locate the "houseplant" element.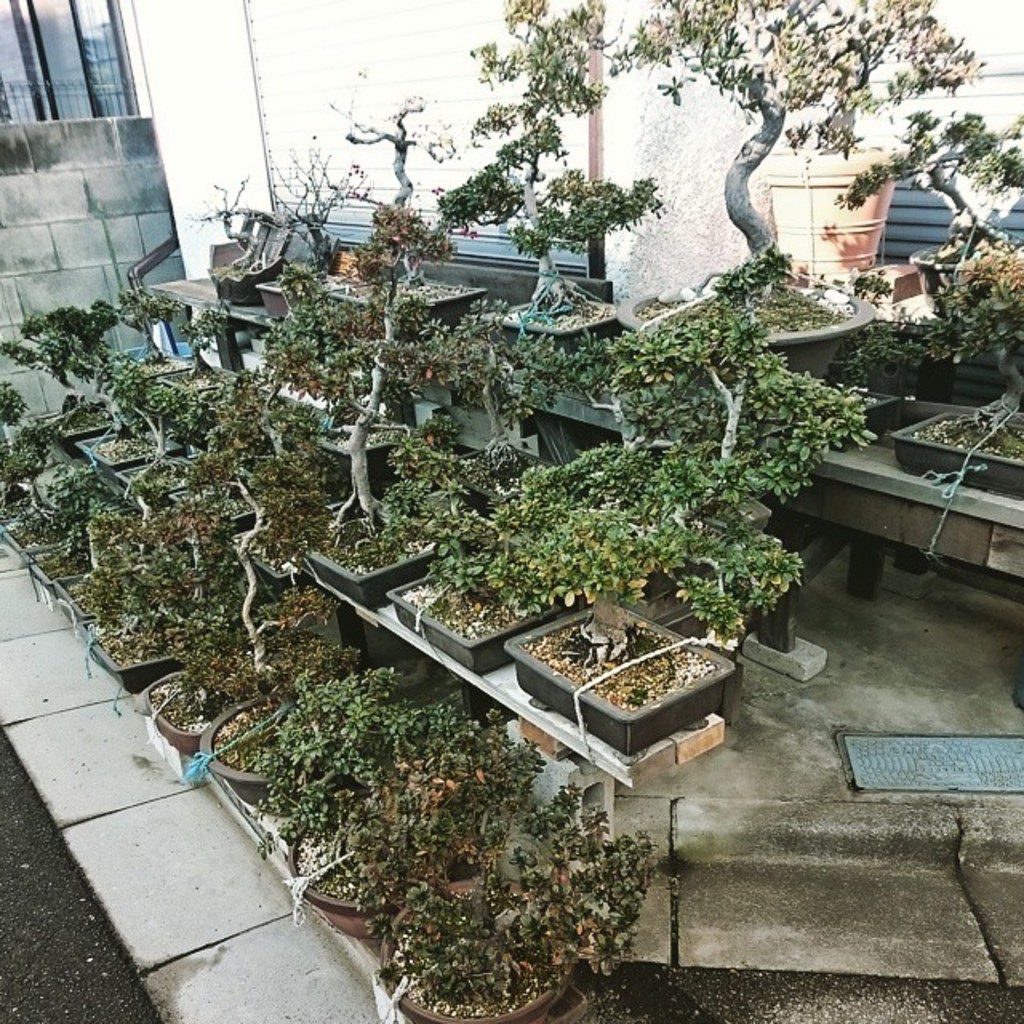
Element bbox: select_region(368, 787, 638, 1022).
